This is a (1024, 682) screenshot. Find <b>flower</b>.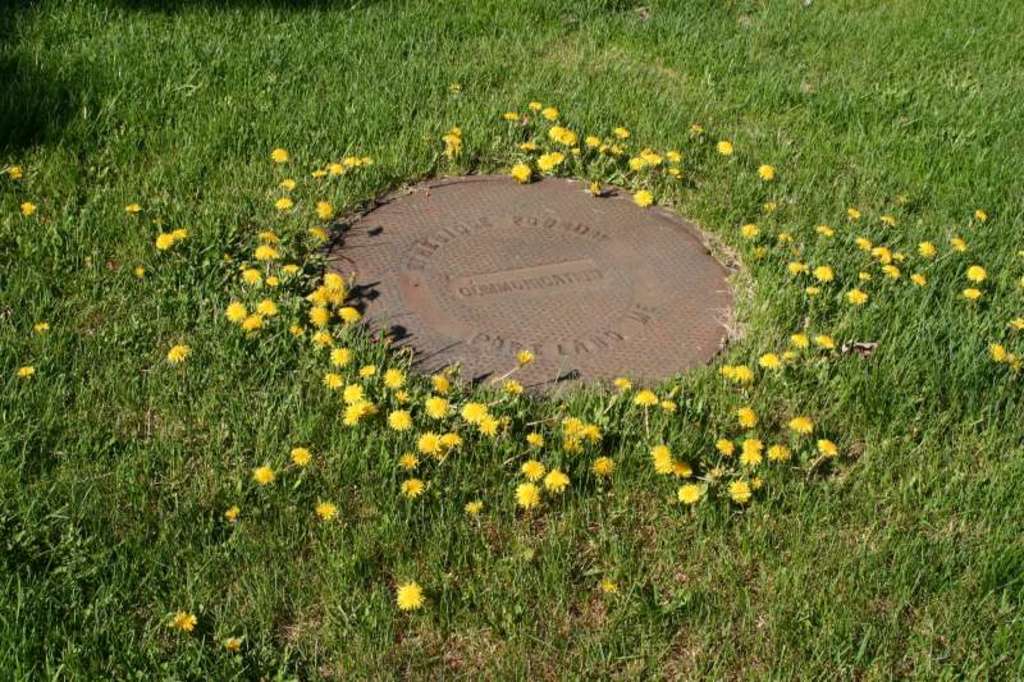
Bounding box: (x1=168, y1=347, x2=187, y2=363).
